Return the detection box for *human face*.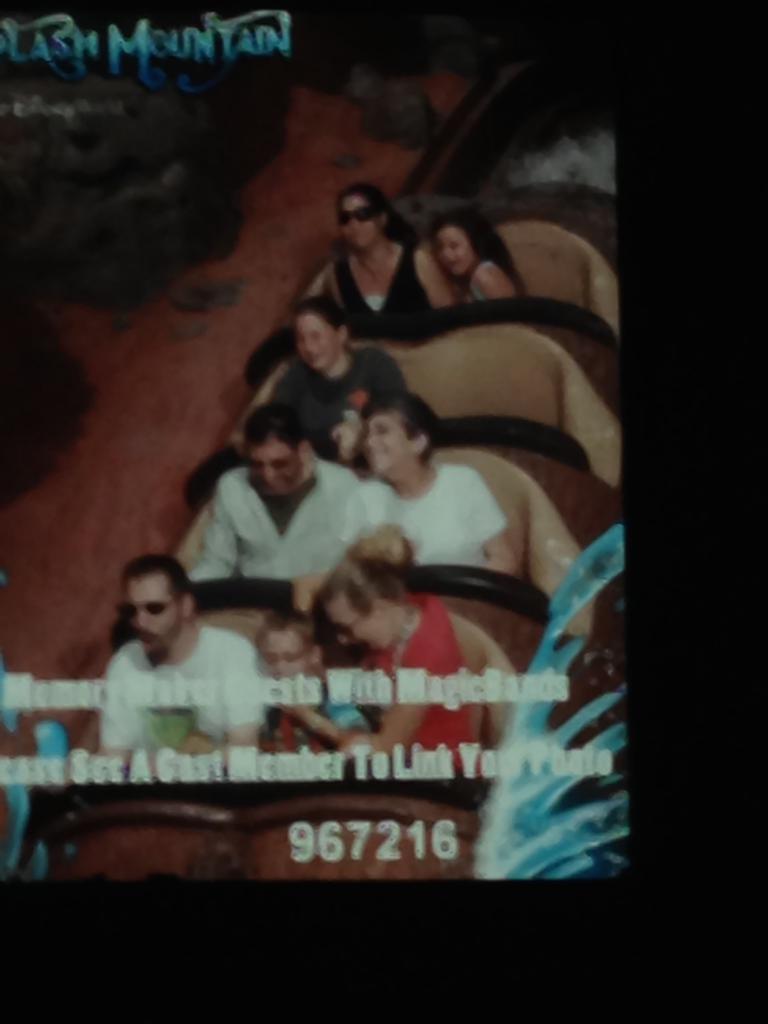
{"x1": 250, "y1": 436, "x2": 300, "y2": 500}.
